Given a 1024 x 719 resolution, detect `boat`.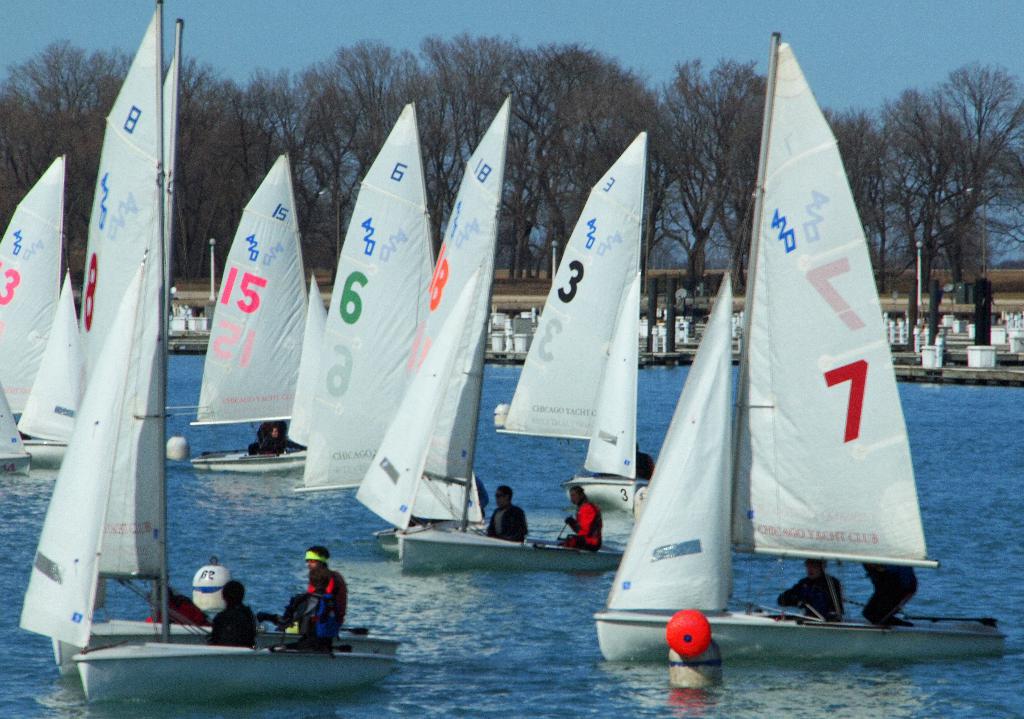
194, 155, 312, 478.
